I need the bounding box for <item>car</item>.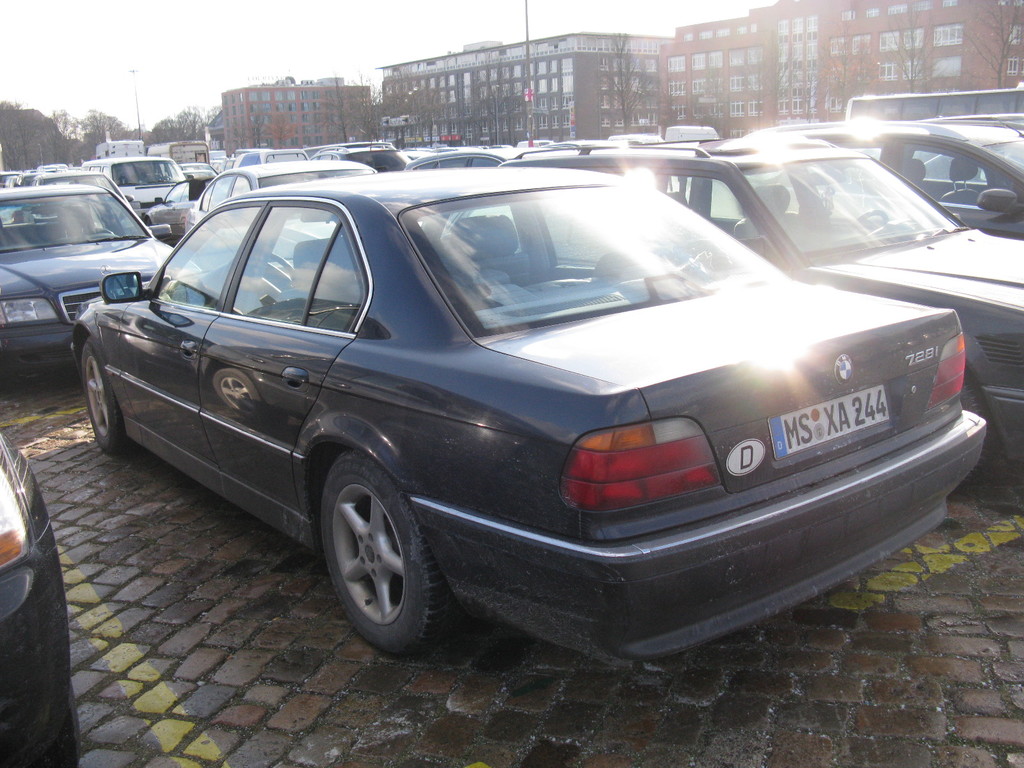
Here it is: box(0, 182, 181, 369).
